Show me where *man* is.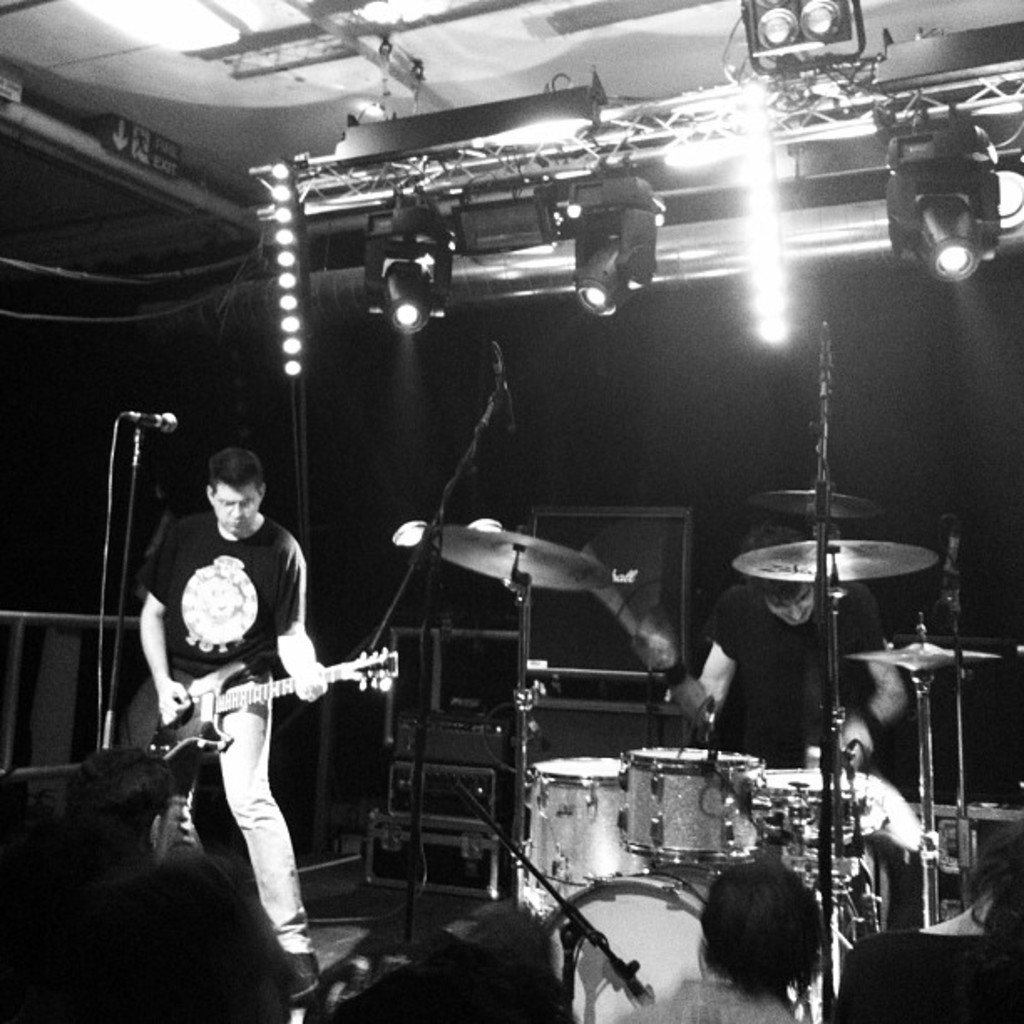
*man* is at bbox=[117, 448, 326, 1001].
